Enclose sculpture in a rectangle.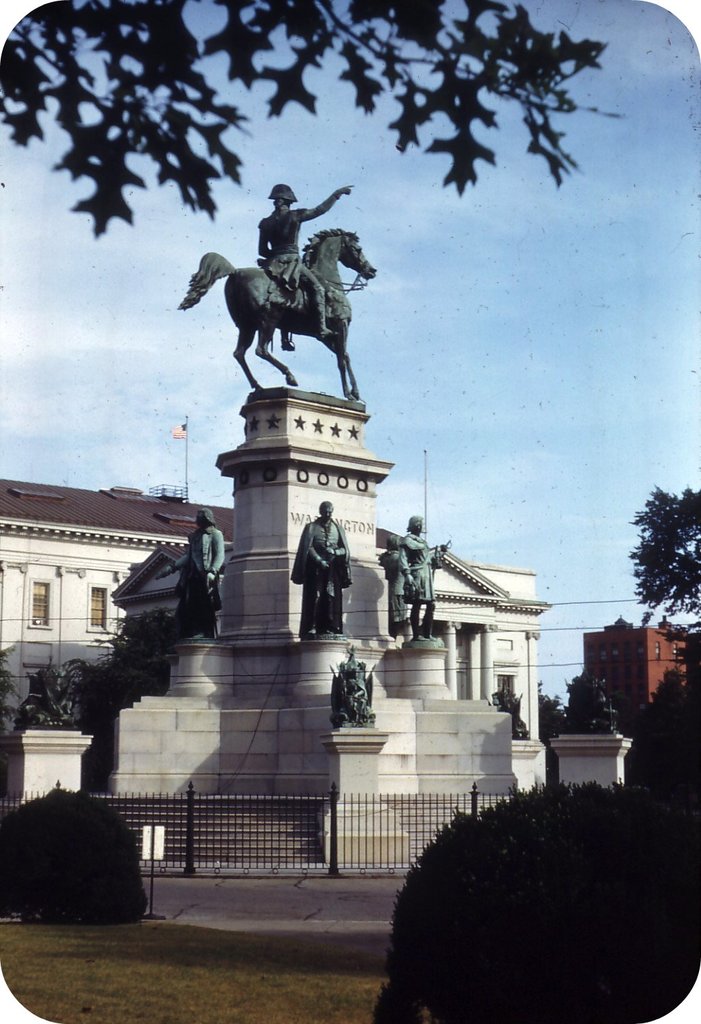
328 642 398 736.
